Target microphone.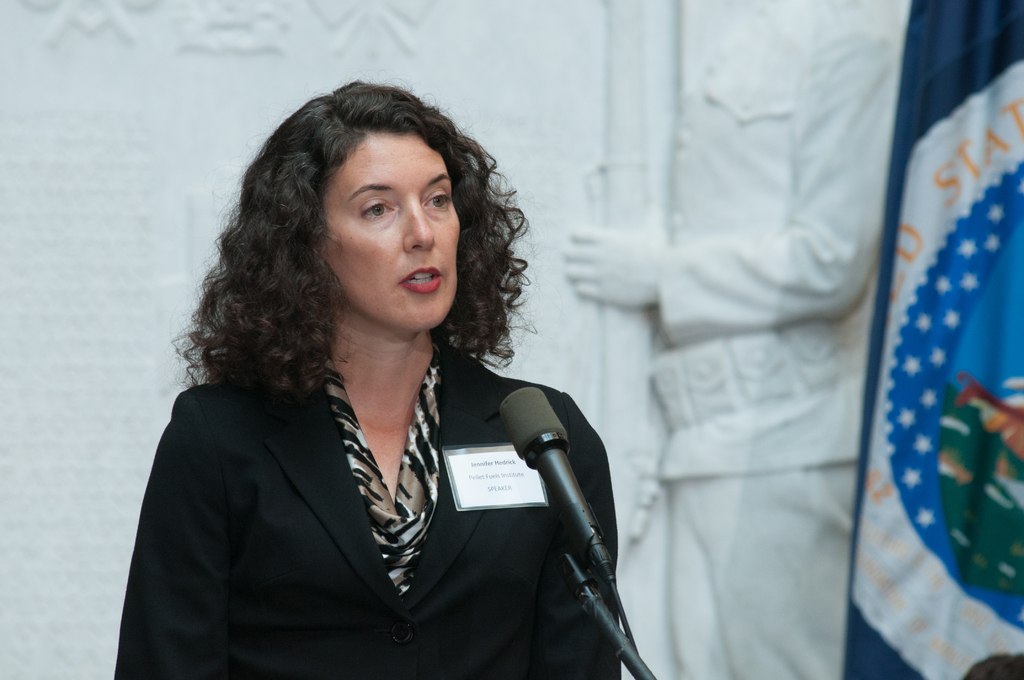
Target region: (left=486, top=377, right=630, bottom=610).
